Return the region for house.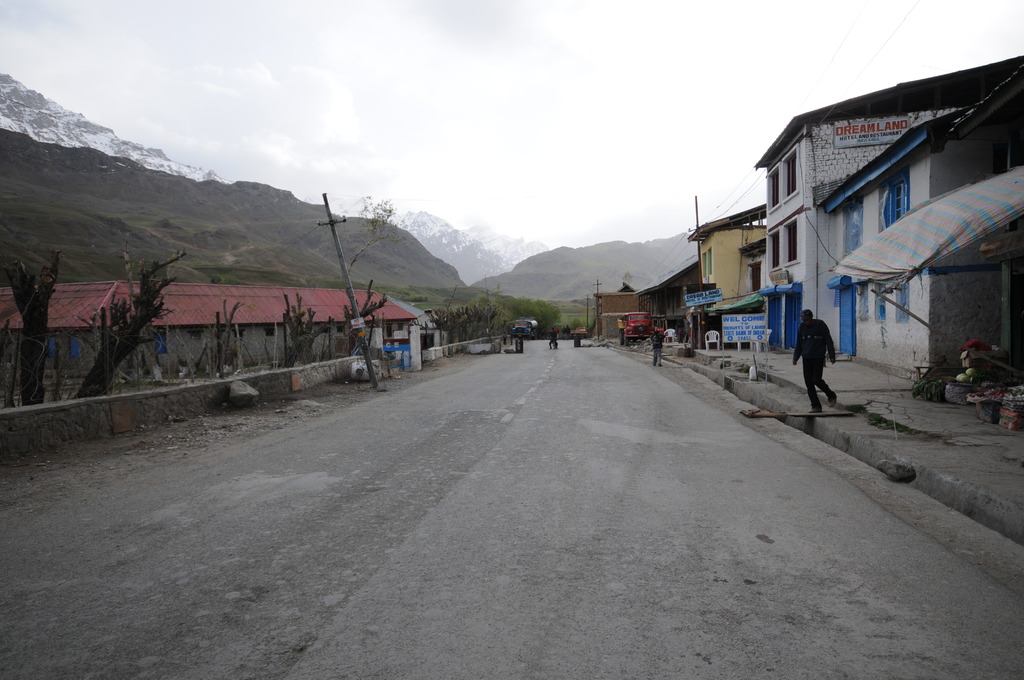
pyautogui.locateOnScreen(684, 204, 772, 314).
